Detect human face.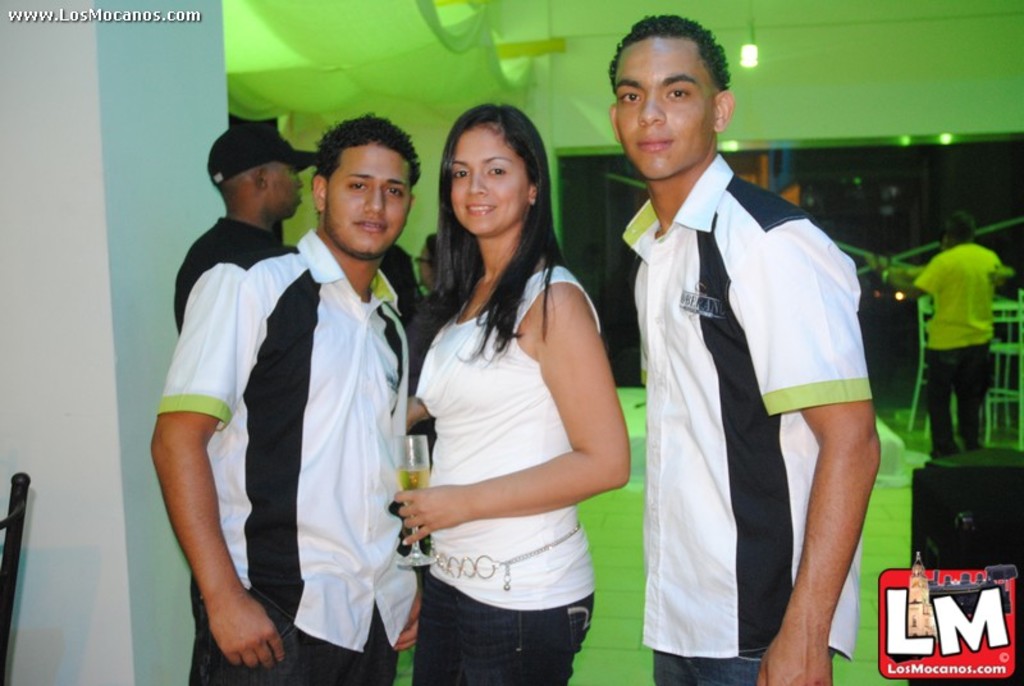
Detected at 335,140,412,253.
